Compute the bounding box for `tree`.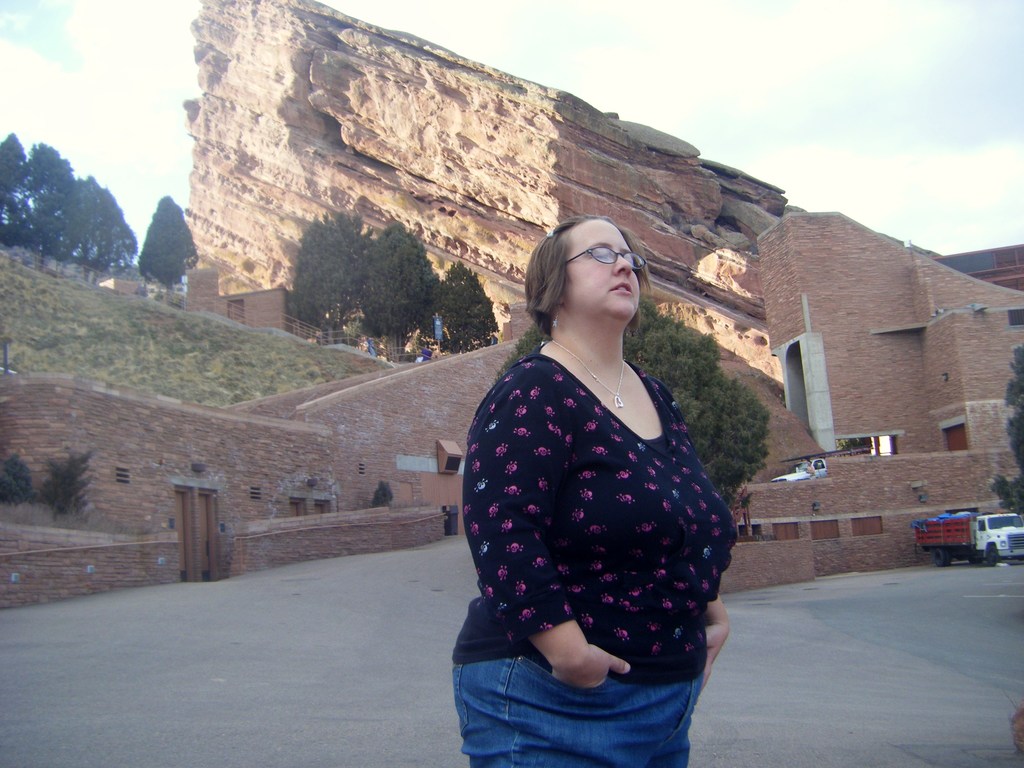
l=12, t=438, r=86, b=531.
